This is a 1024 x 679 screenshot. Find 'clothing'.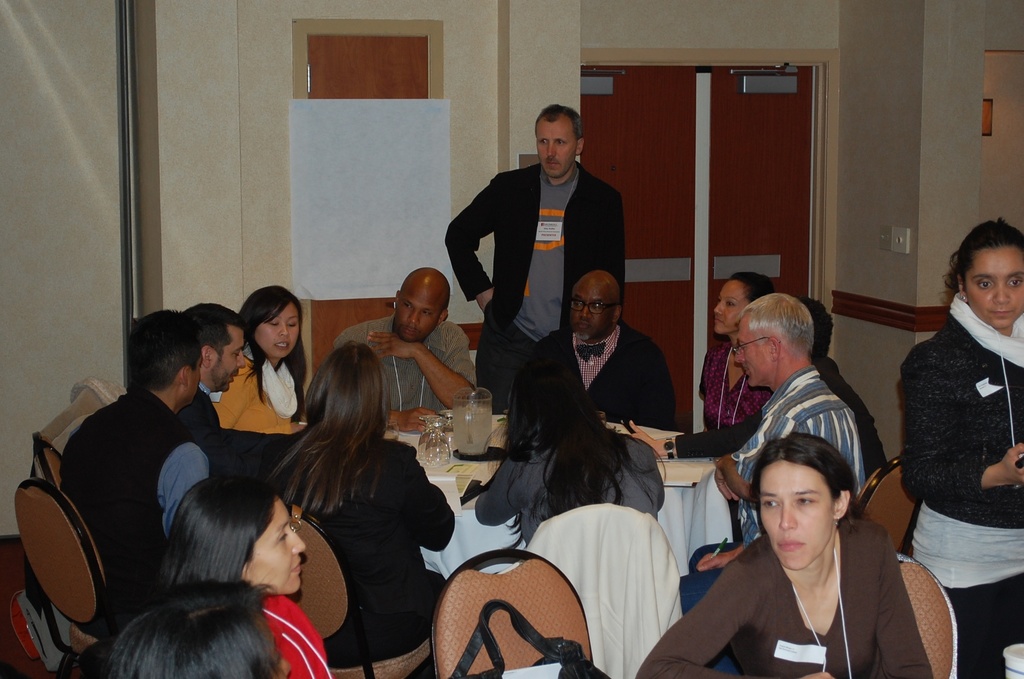
Bounding box: box=[254, 584, 344, 678].
